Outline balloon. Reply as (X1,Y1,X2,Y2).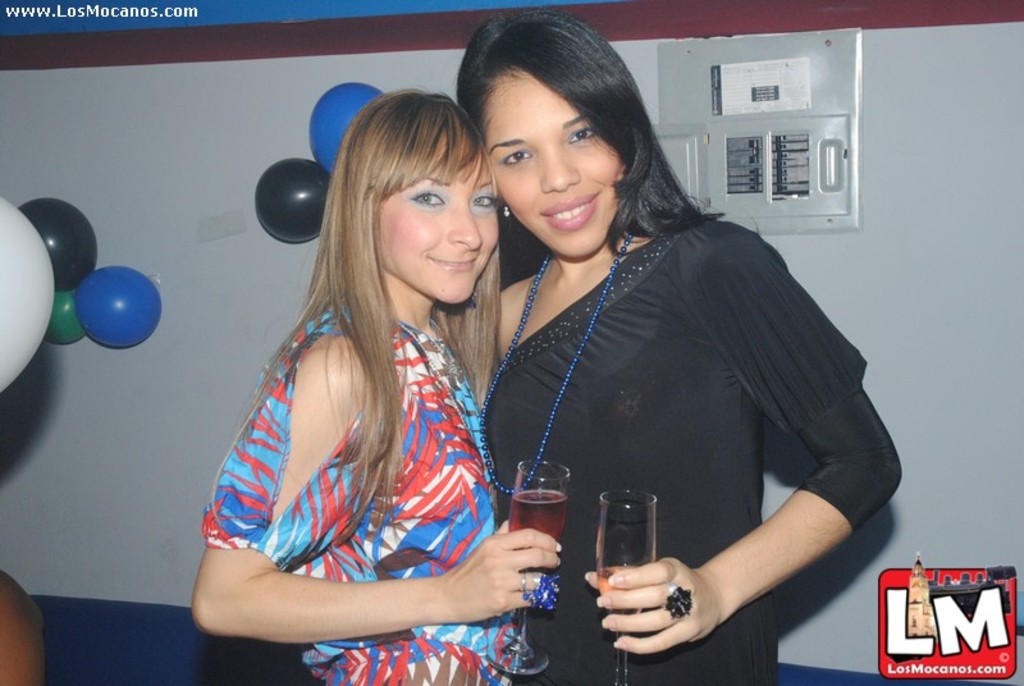
(310,83,381,170).
